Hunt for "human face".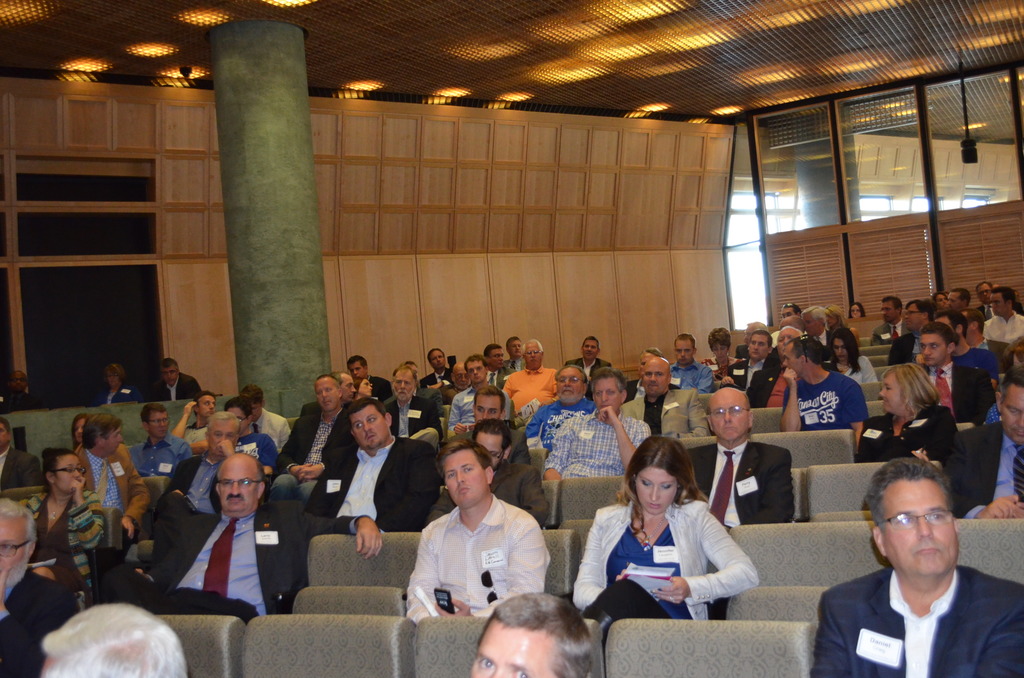
Hunted down at x1=0 y1=515 x2=25 y2=575.
